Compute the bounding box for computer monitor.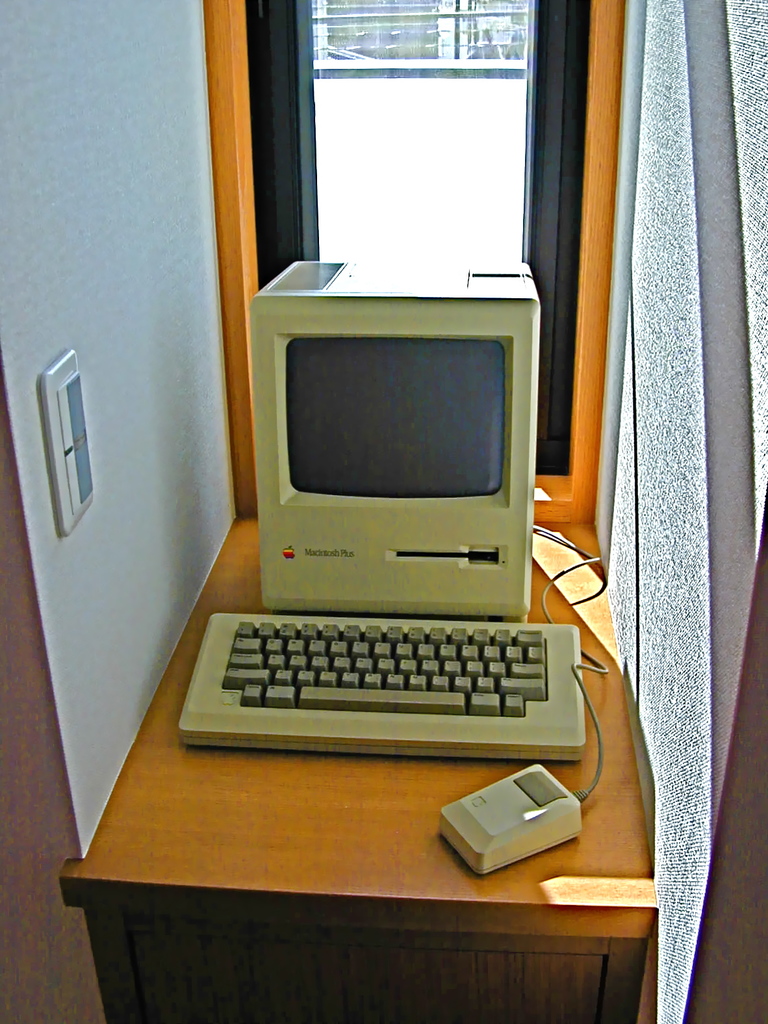
<bbox>256, 292, 517, 557</bbox>.
